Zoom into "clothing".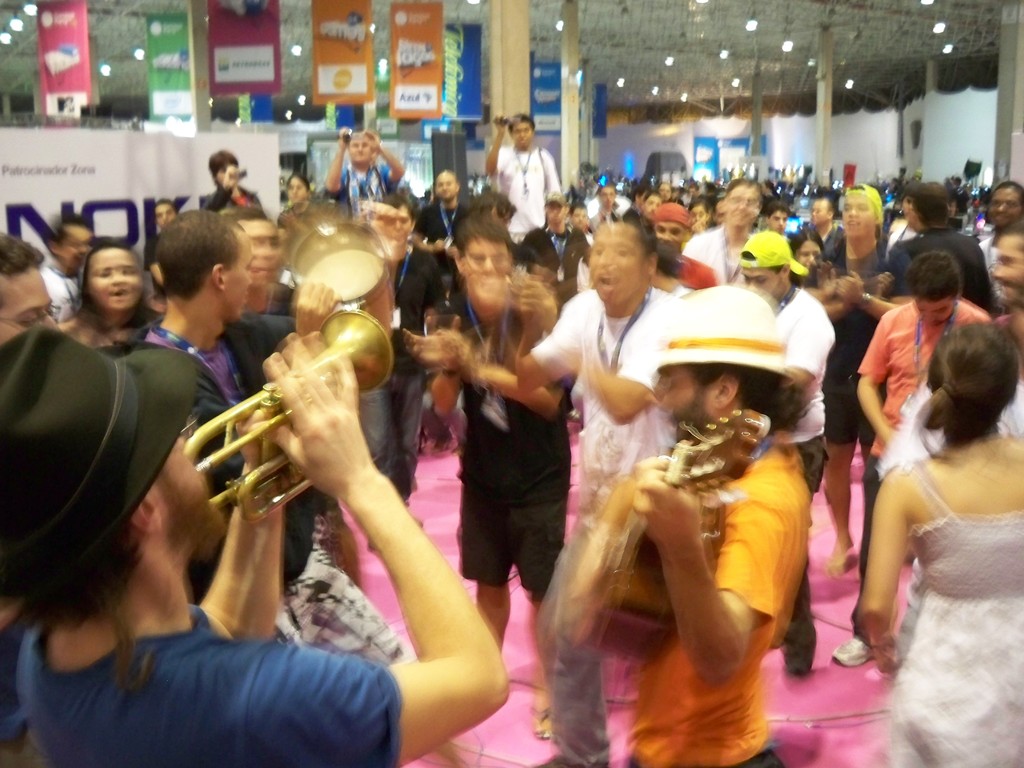
Zoom target: bbox(850, 294, 995, 633).
